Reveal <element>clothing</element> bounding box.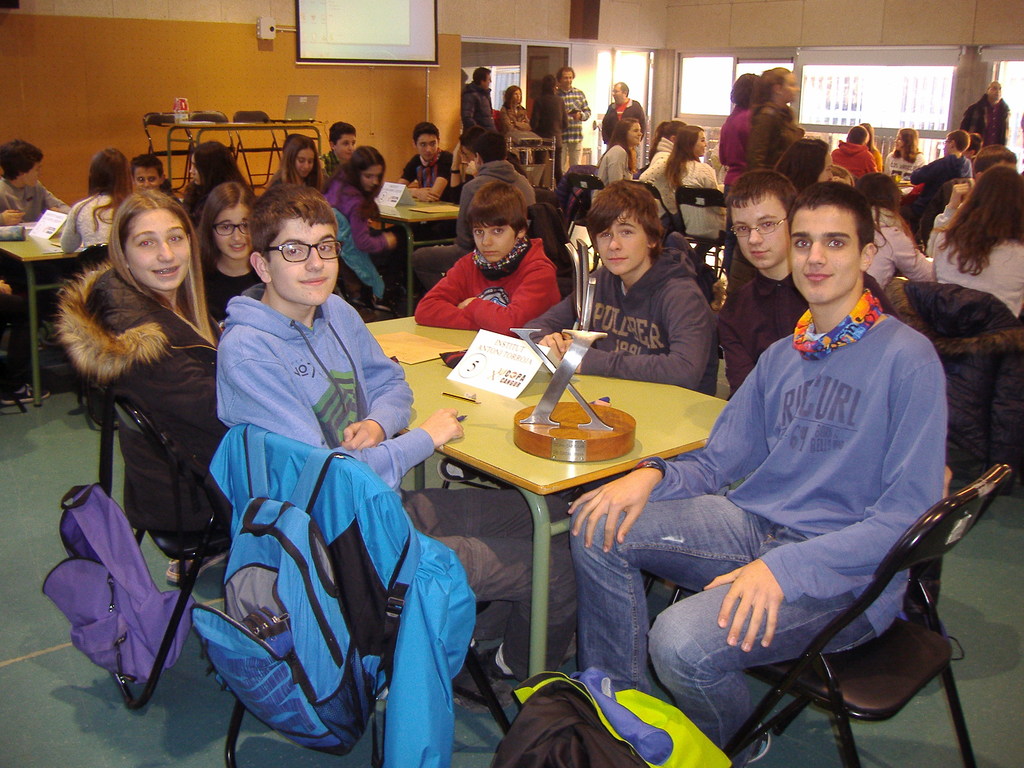
Revealed: [323,148,341,191].
